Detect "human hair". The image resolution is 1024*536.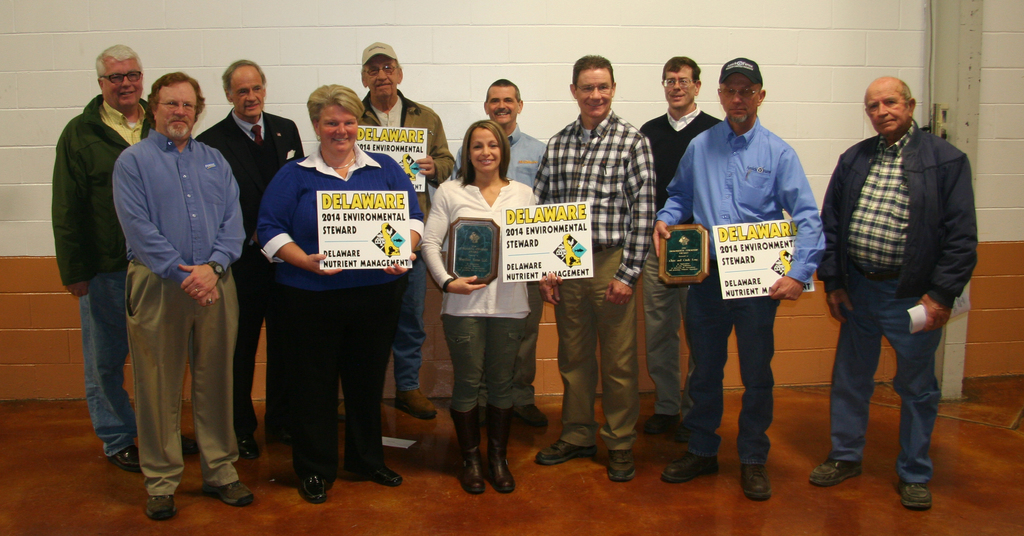
l=493, t=78, r=519, b=99.
